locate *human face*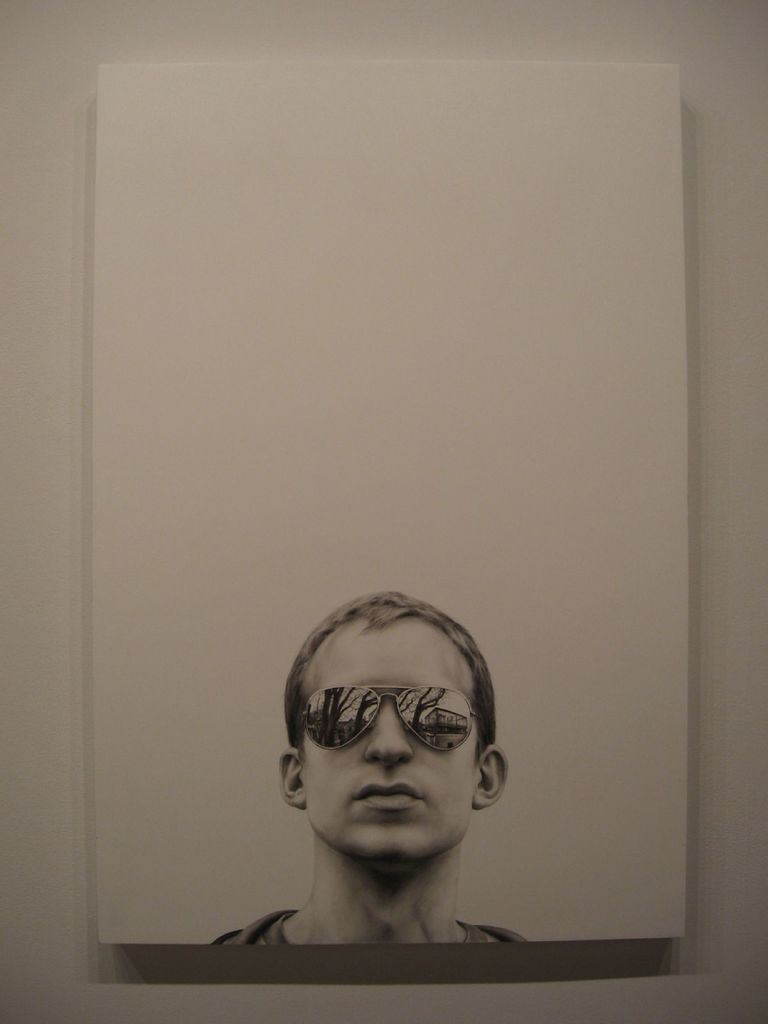
region(301, 623, 474, 856)
